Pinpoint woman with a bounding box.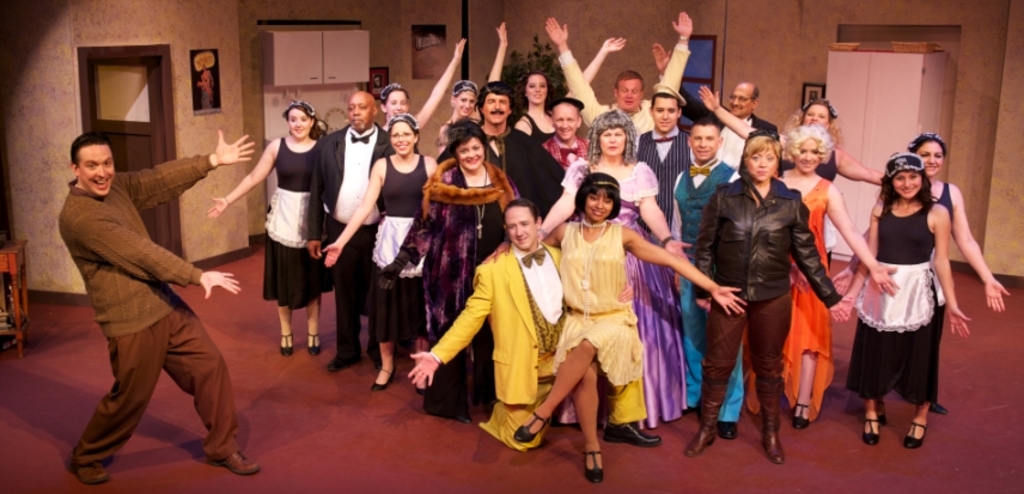
x1=319, y1=112, x2=445, y2=395.
